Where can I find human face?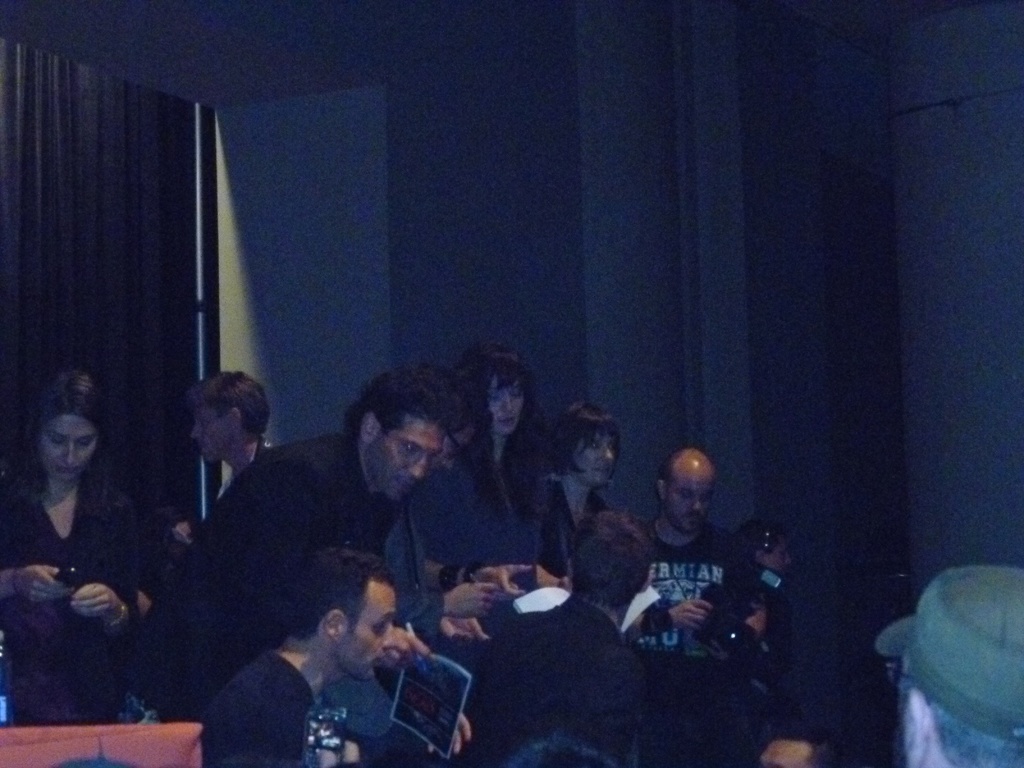
You can find it at box=[764, 742, 809, 767].
